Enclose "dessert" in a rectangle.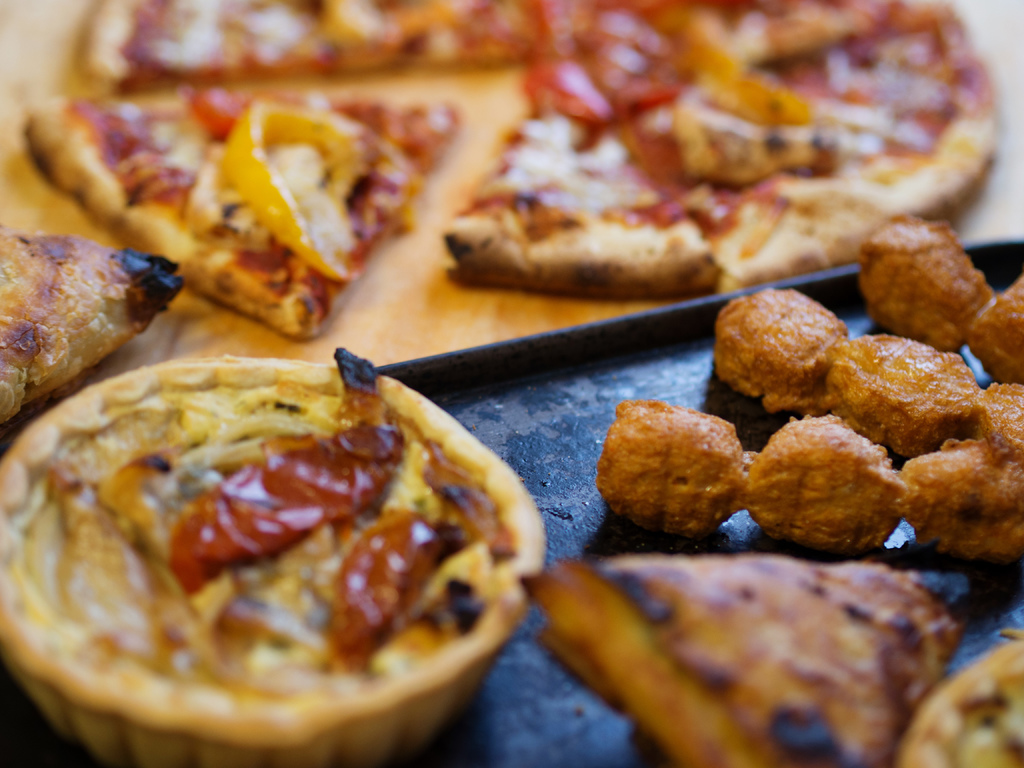
{"x1": 873, "y1": 215, "x2": 976, "y2": 343}.
